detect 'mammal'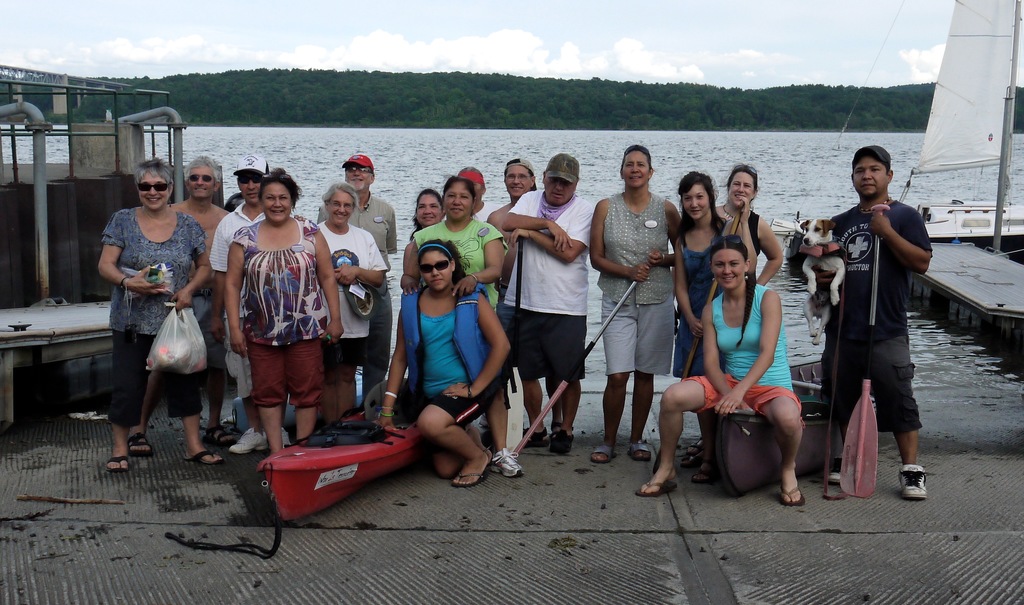
Rect(483, 155, 552, 433)
